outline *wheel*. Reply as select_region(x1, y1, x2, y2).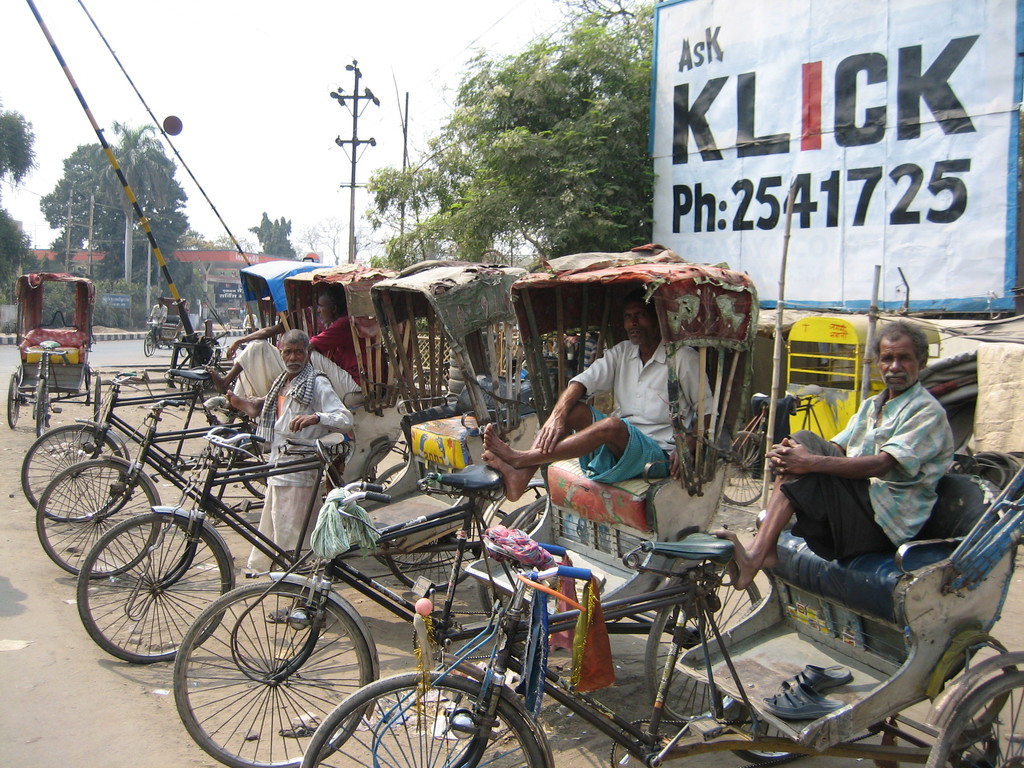
select_region(294, 671, 551, 767).
